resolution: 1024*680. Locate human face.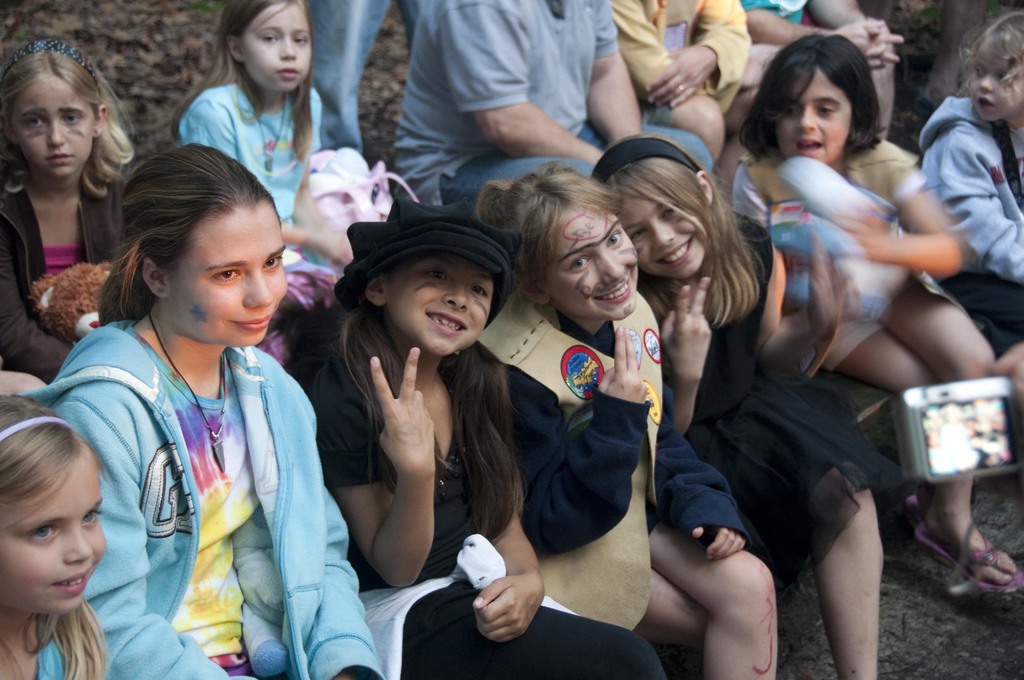
(167, 207, 289, 348).
